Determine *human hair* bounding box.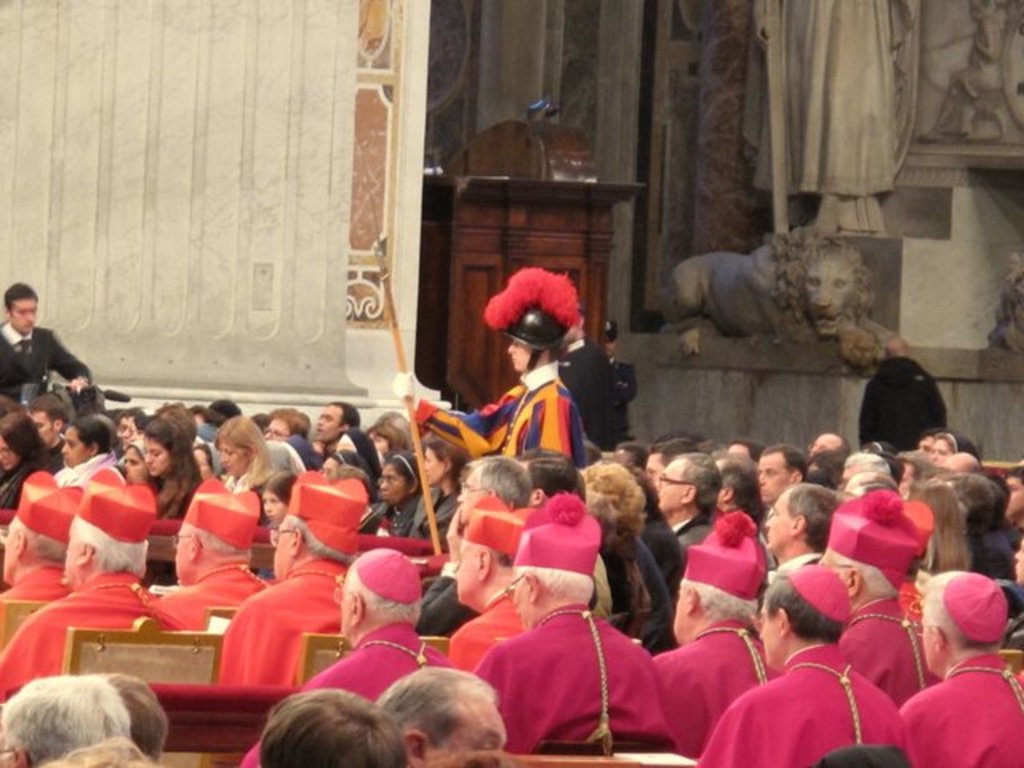
Determined: [1005, 462, 1022, 486].
